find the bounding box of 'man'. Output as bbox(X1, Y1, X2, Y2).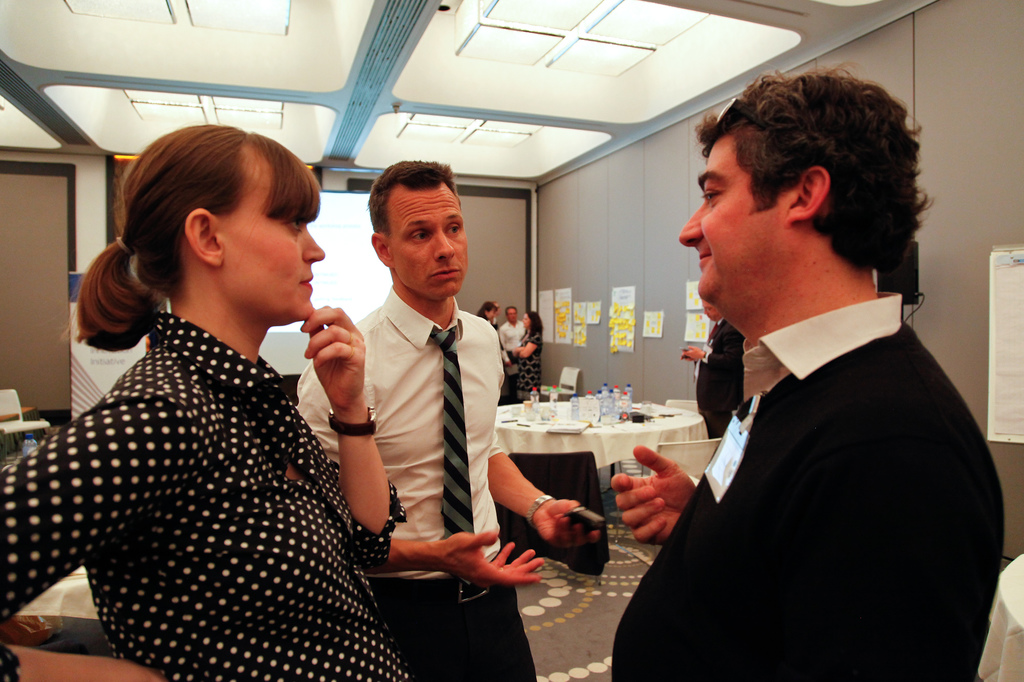
bbox(292, 155, 601, 681).
